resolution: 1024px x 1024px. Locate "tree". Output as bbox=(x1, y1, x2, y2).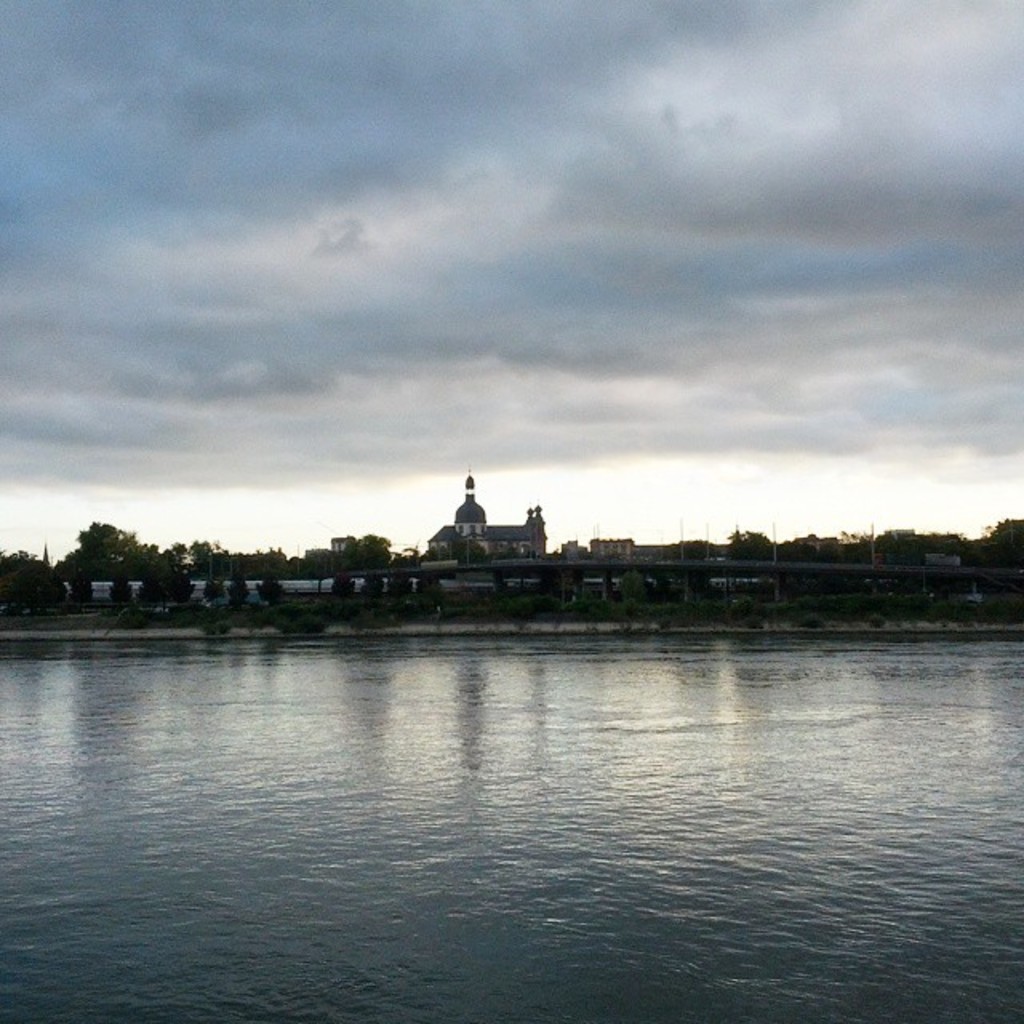
bbox=(360, 574, 384, 602).
